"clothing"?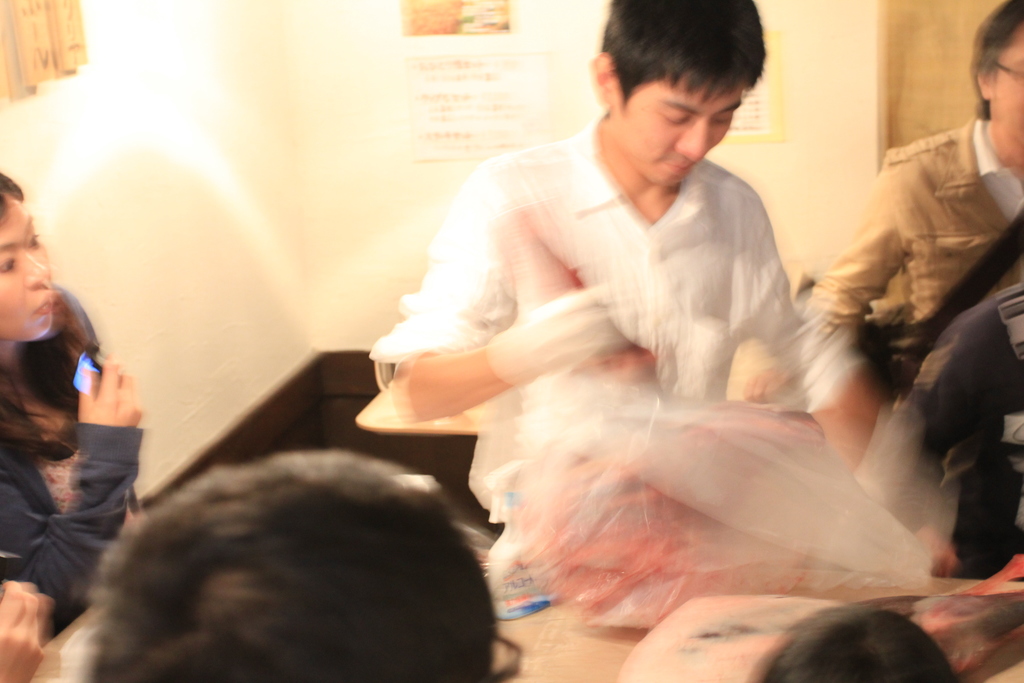
[811, 110, 1023, 336]
